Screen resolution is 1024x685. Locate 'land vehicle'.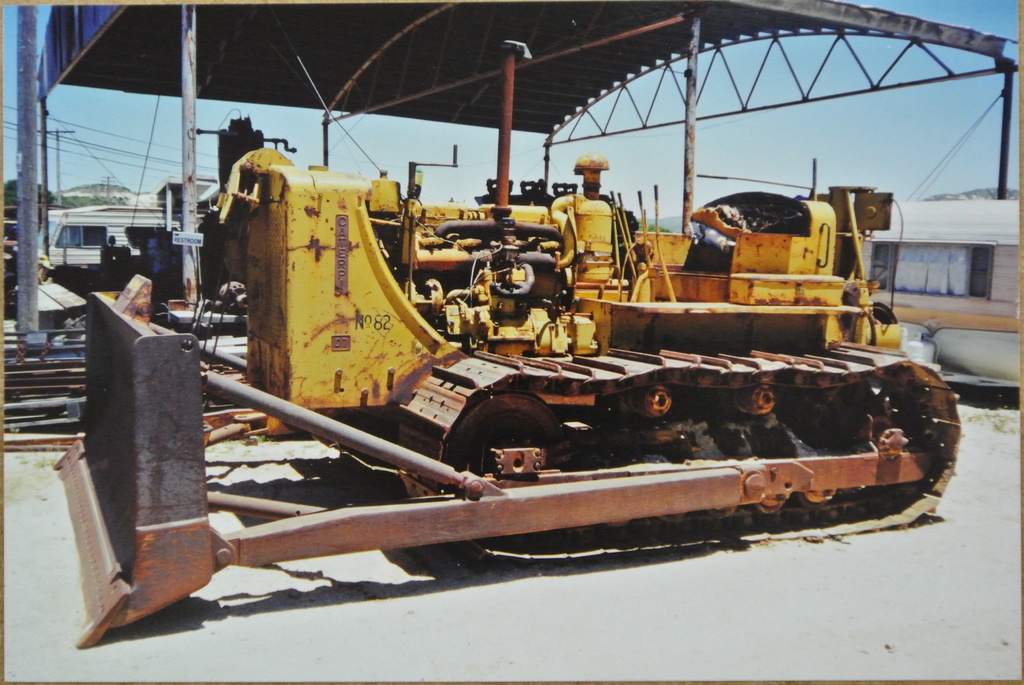
{"x1": 77, "y1": 90, "x2": 948, "y2": 605}.
